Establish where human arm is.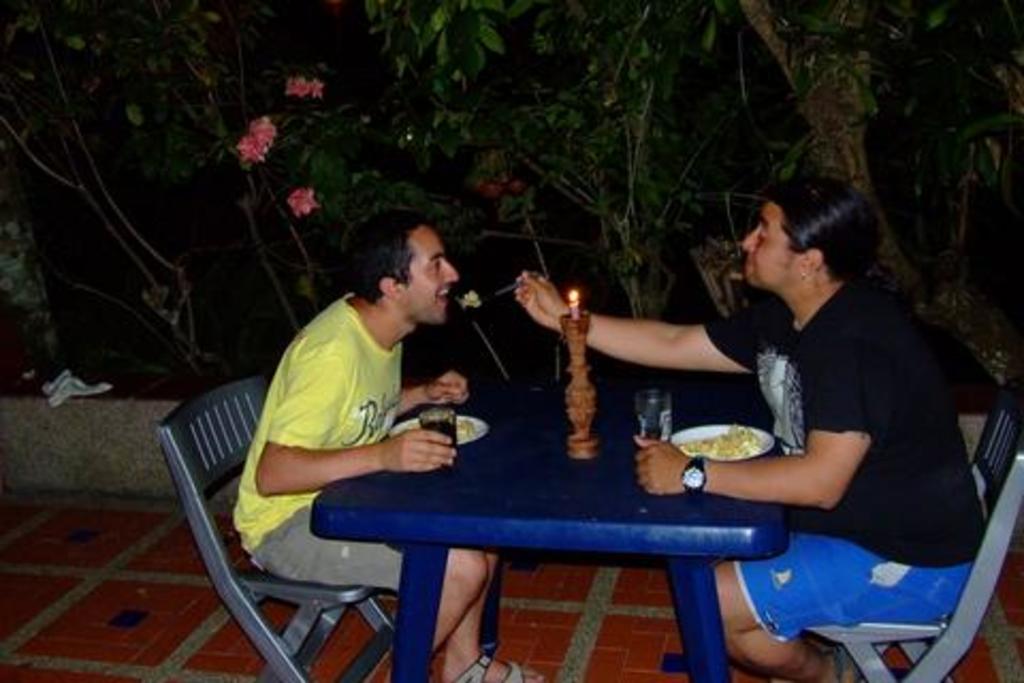
Established at x1=503, y1=260, x2=791, y2=406.
